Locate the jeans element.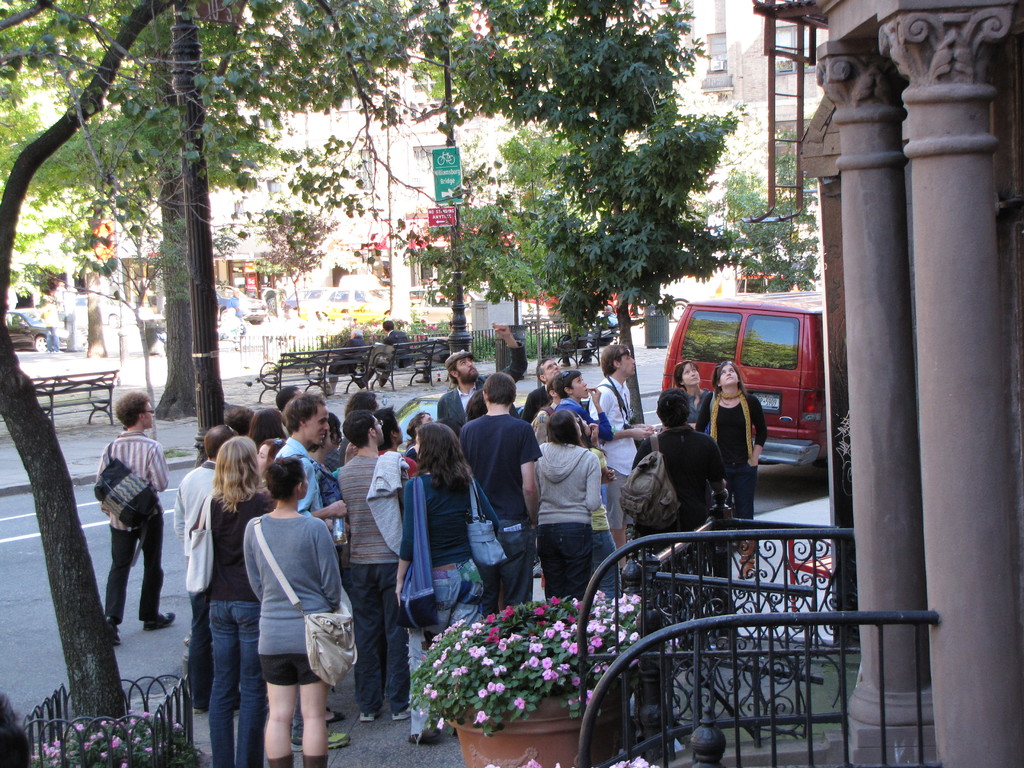
Element bbox: region(478, 537, 527, 619).
